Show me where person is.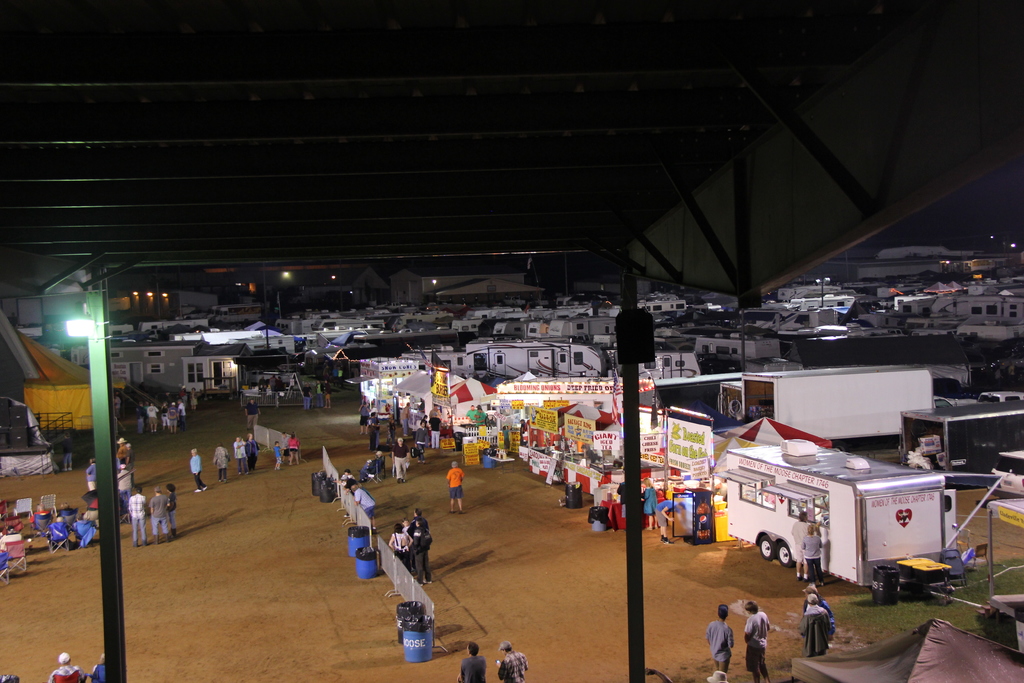
person is at {"left": 244, "top": 432, "right": 261, "bottom": 471}.
